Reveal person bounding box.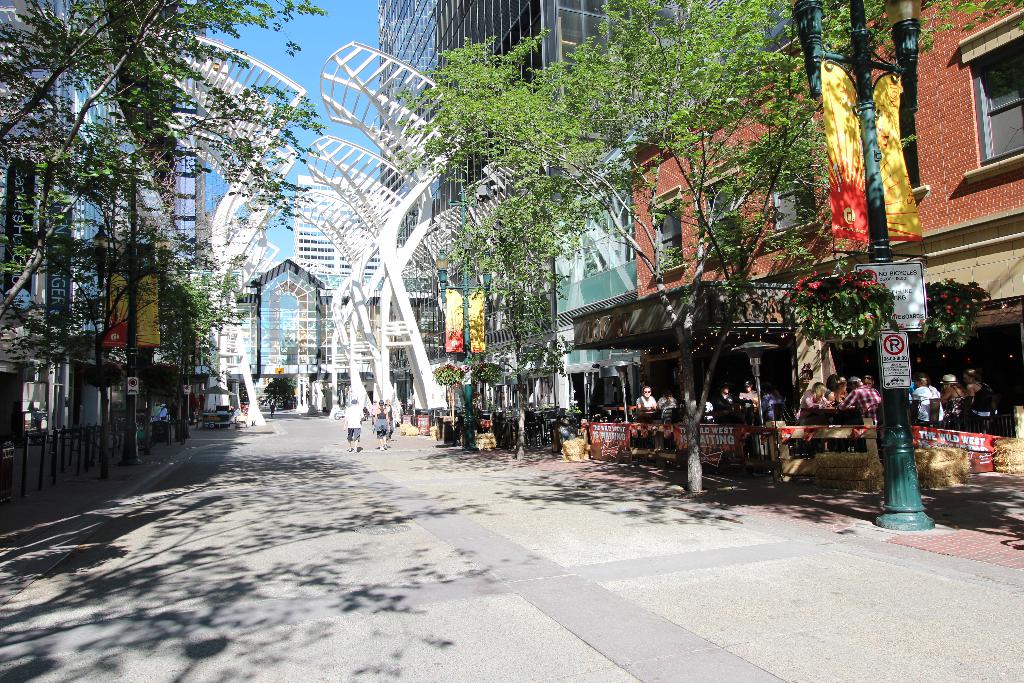
Revealed: (x1=656, y1=388, x2=680, y2=425).
